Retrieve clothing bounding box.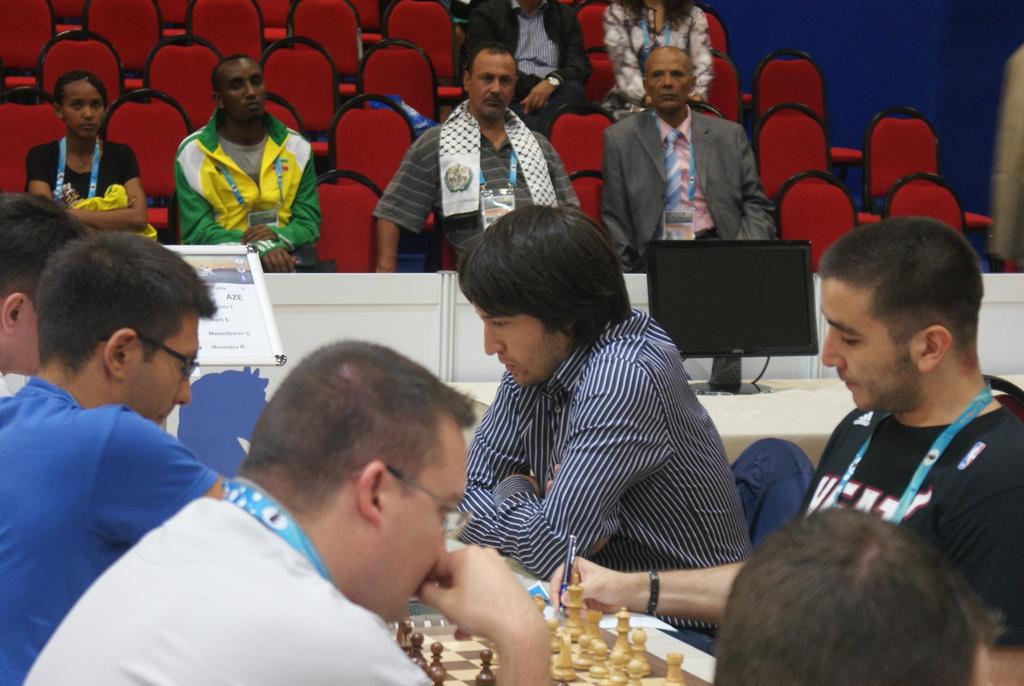
Bounding box: box=[602, 0, 717, 125].
